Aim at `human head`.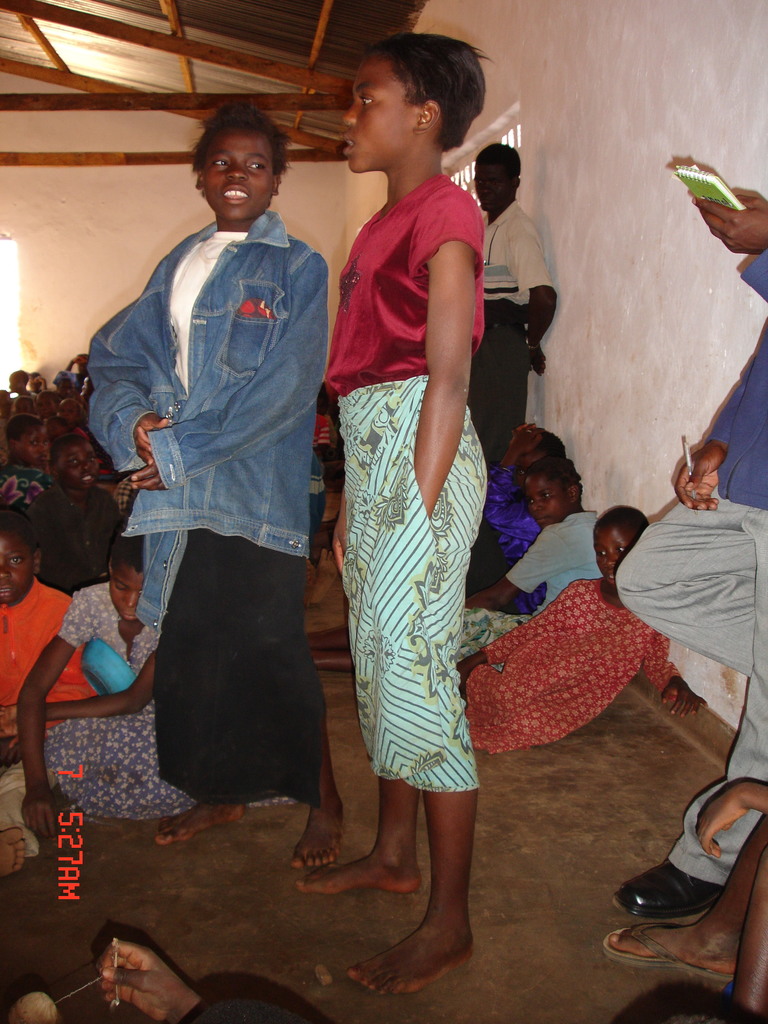
Aimed at Rect(0, 509, 45, 606).
